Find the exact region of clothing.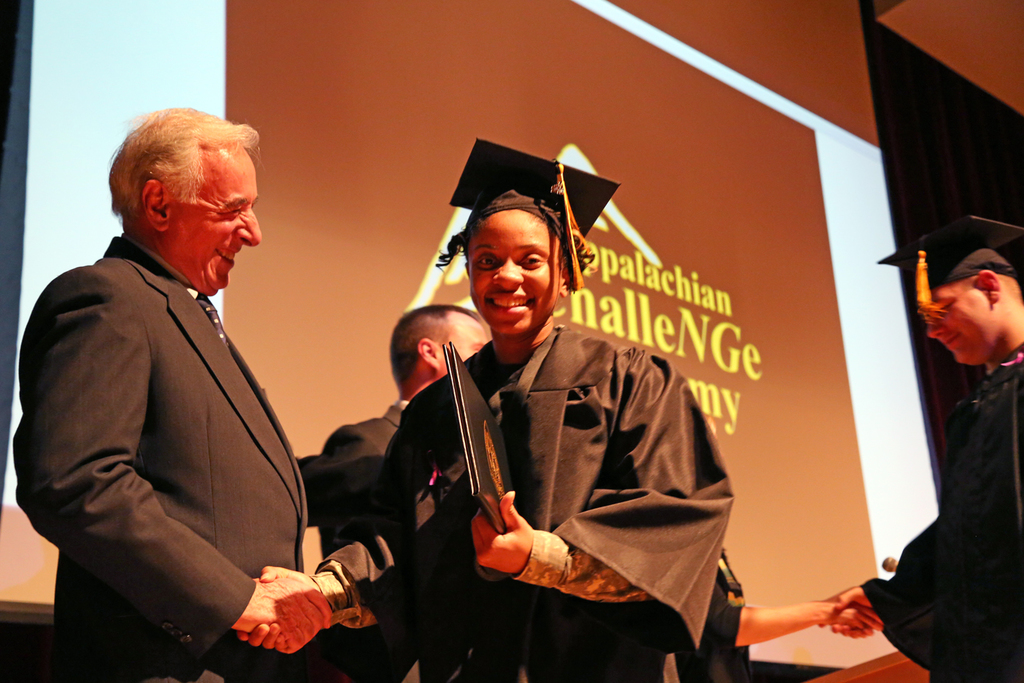
Exact region: crop(378, 337, 755, 682).
